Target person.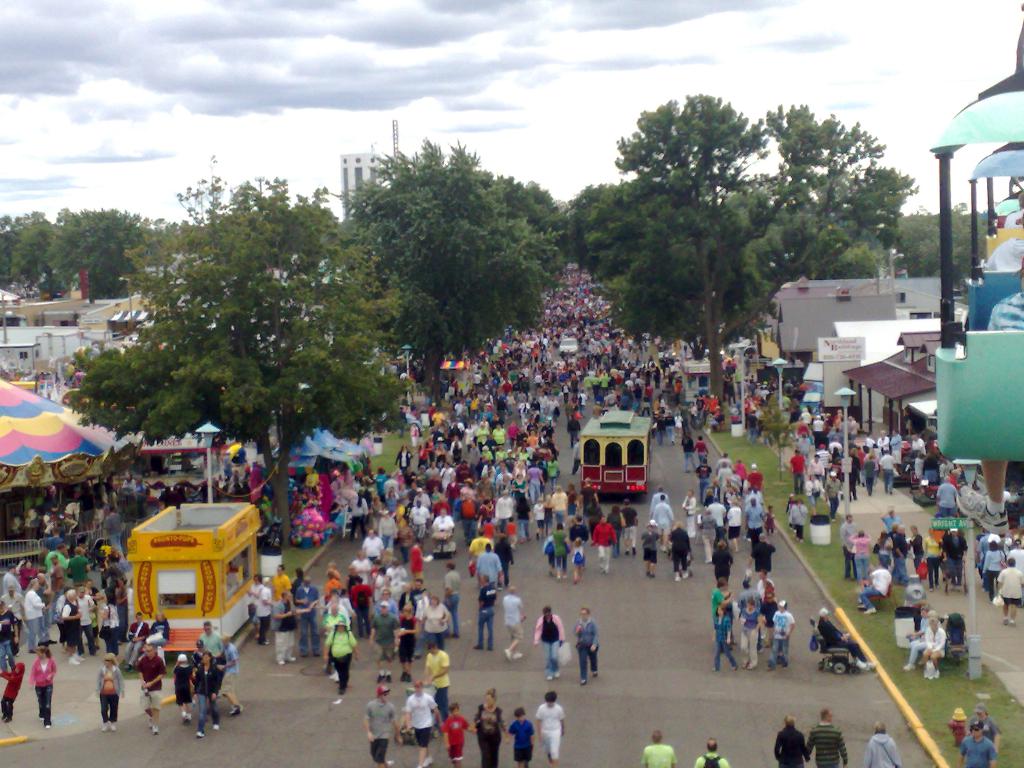
Target region: (60,590,84,667).
